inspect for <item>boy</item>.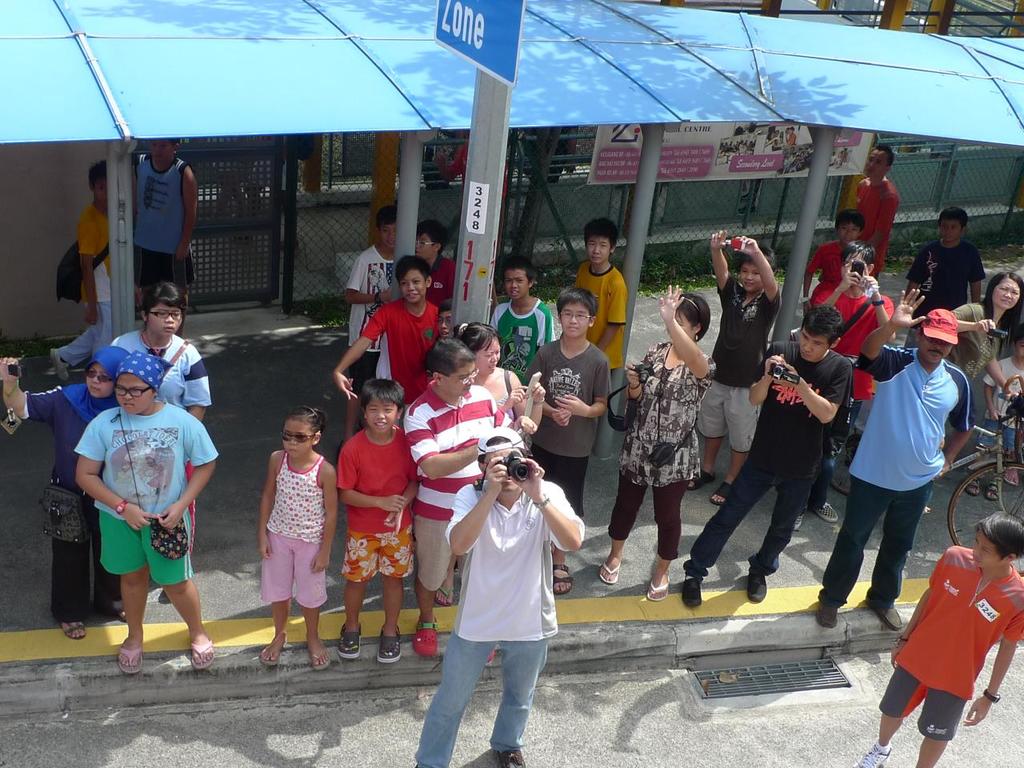
Inspection: select_region(134, 139, 198, 338).
